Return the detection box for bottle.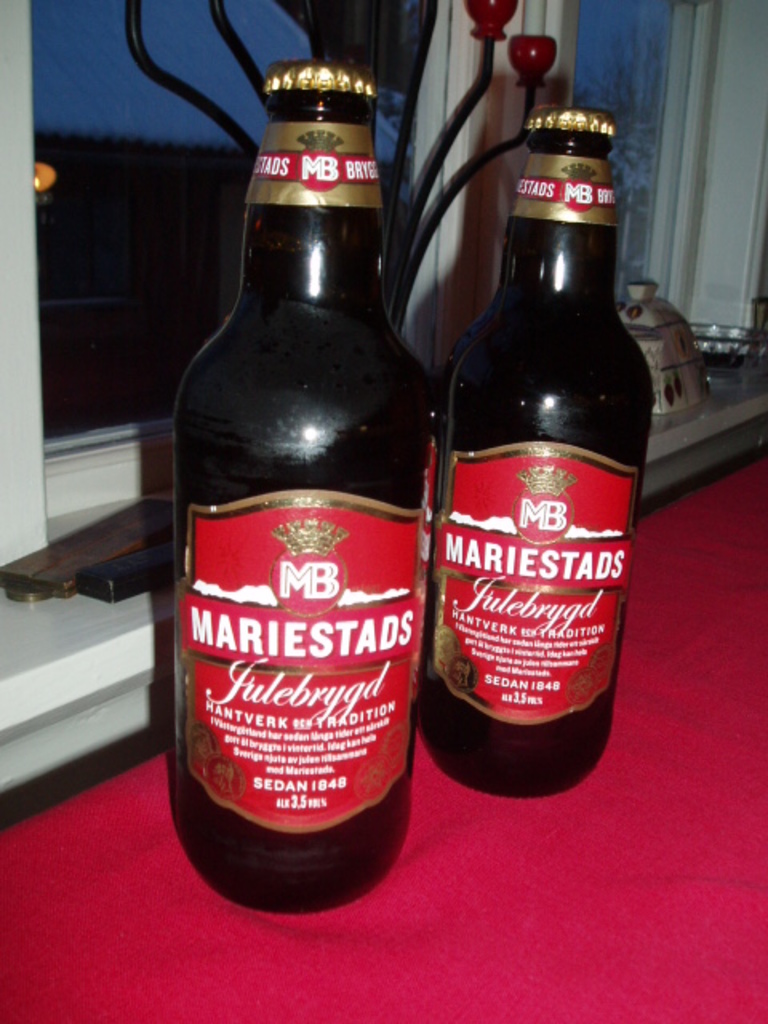
box(398, 109, 642, 794).
